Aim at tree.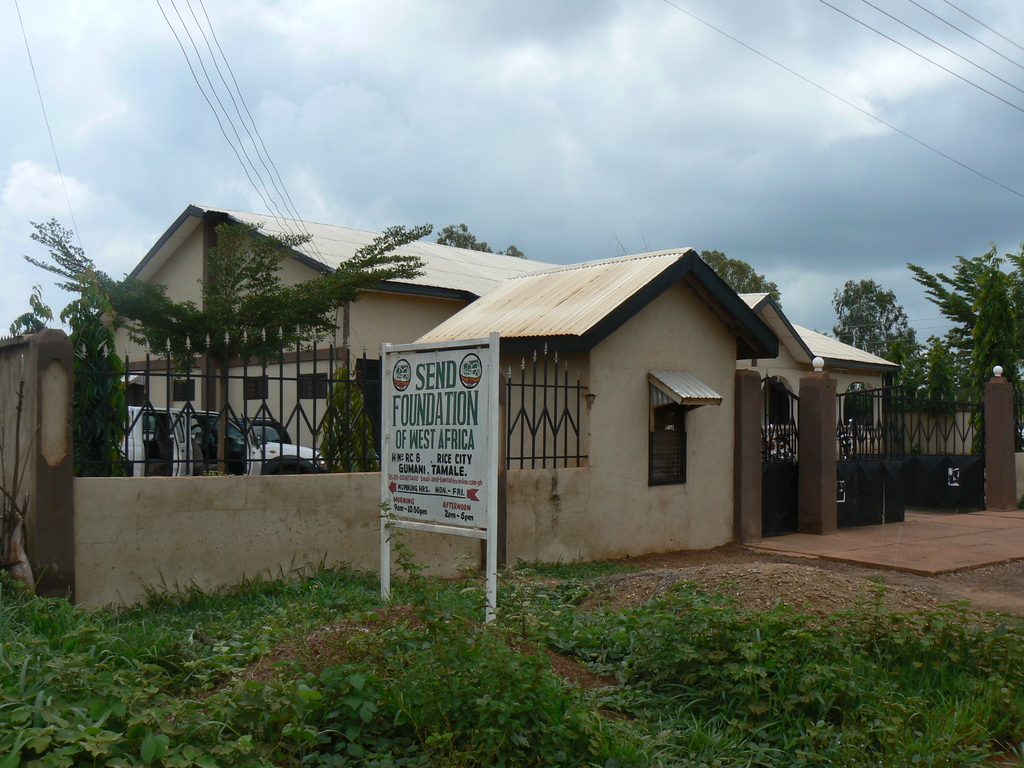
Aimed at [x1=908, y1=252, x2=1023, y2=387].
